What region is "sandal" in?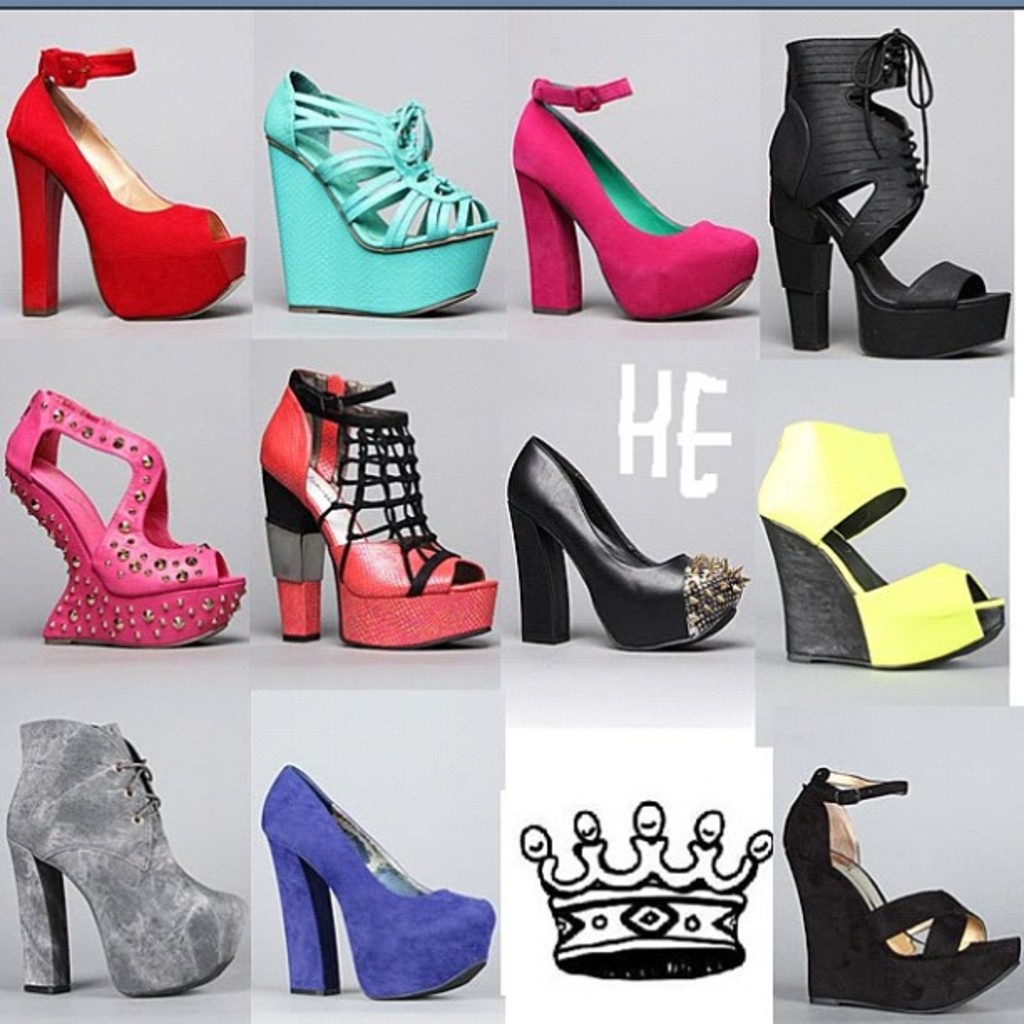
select_region(2, 49, 246, 321).
